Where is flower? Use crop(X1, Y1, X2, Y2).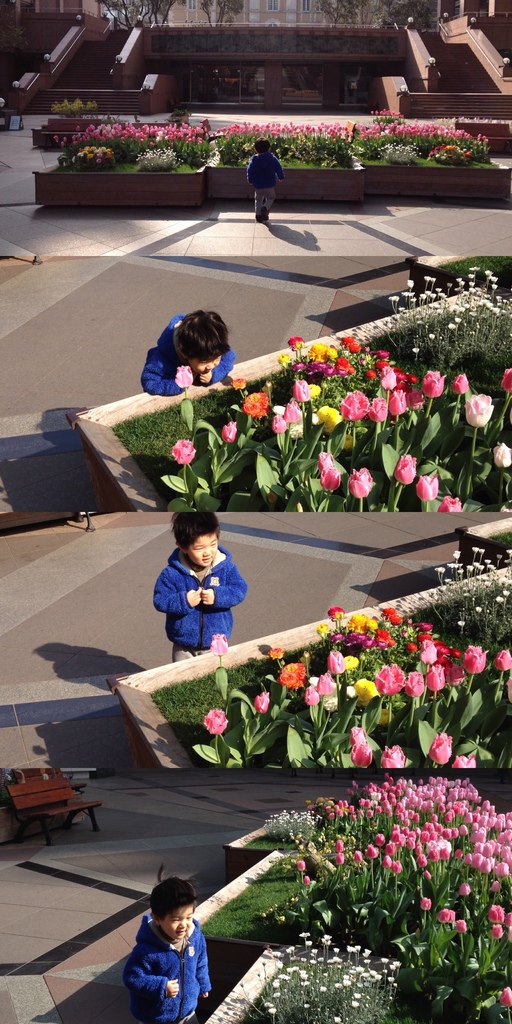
crop(461, 396, 493, 431).
